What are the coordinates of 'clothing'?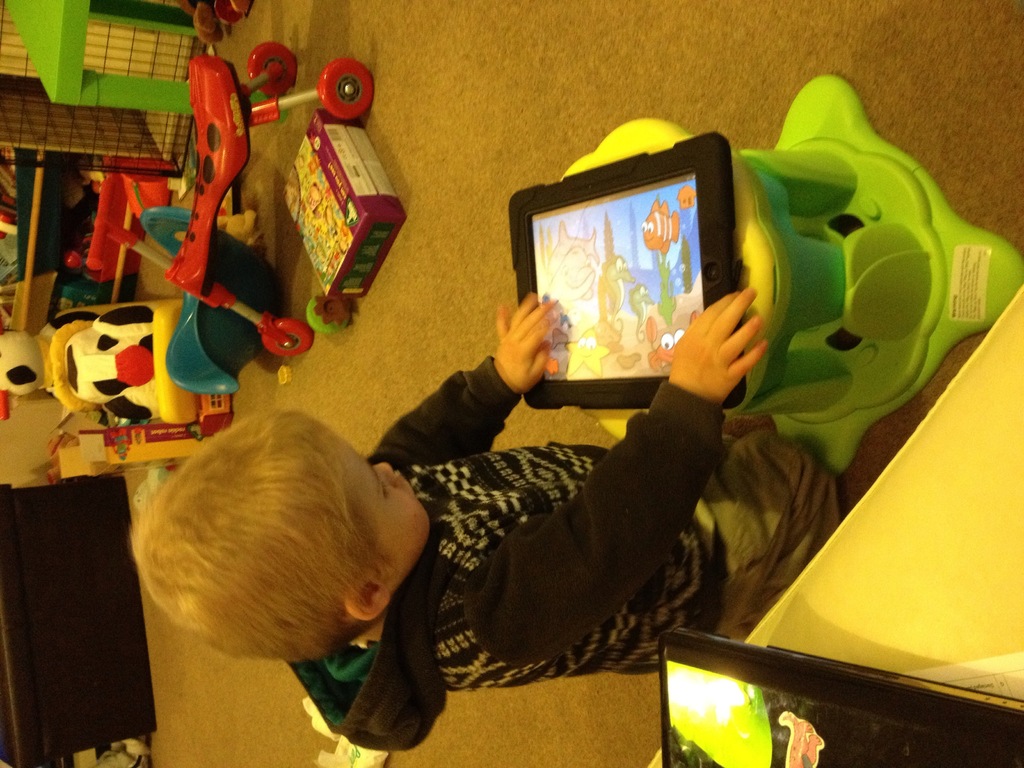
pyautogui.locateOnScreen(367, 286, 798, 703).
